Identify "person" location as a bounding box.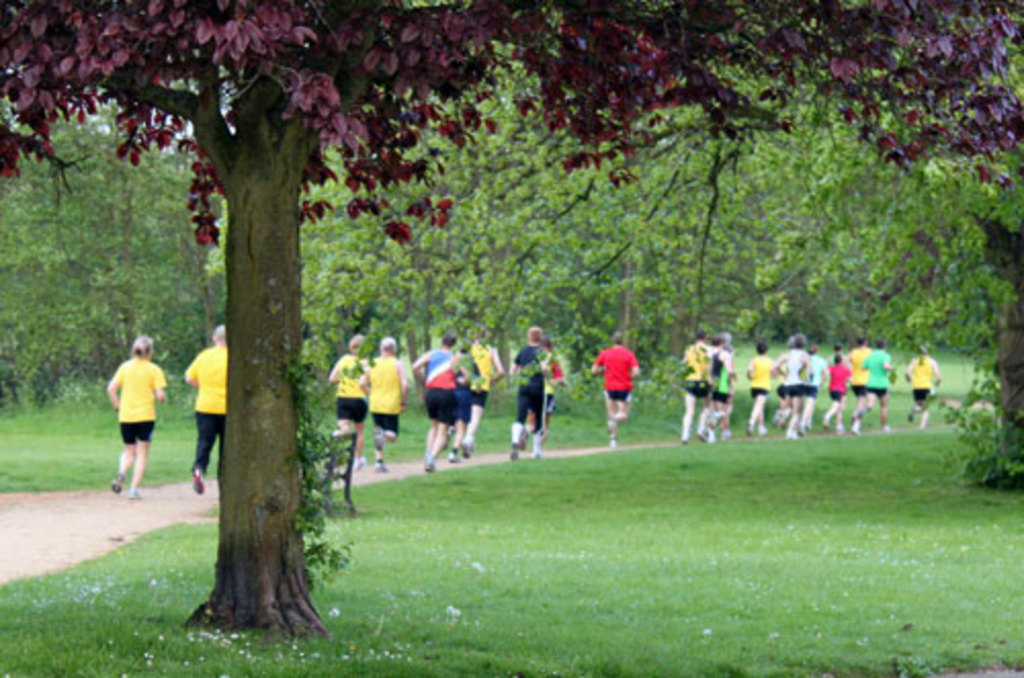
detection(856, 340, 866, 424).
